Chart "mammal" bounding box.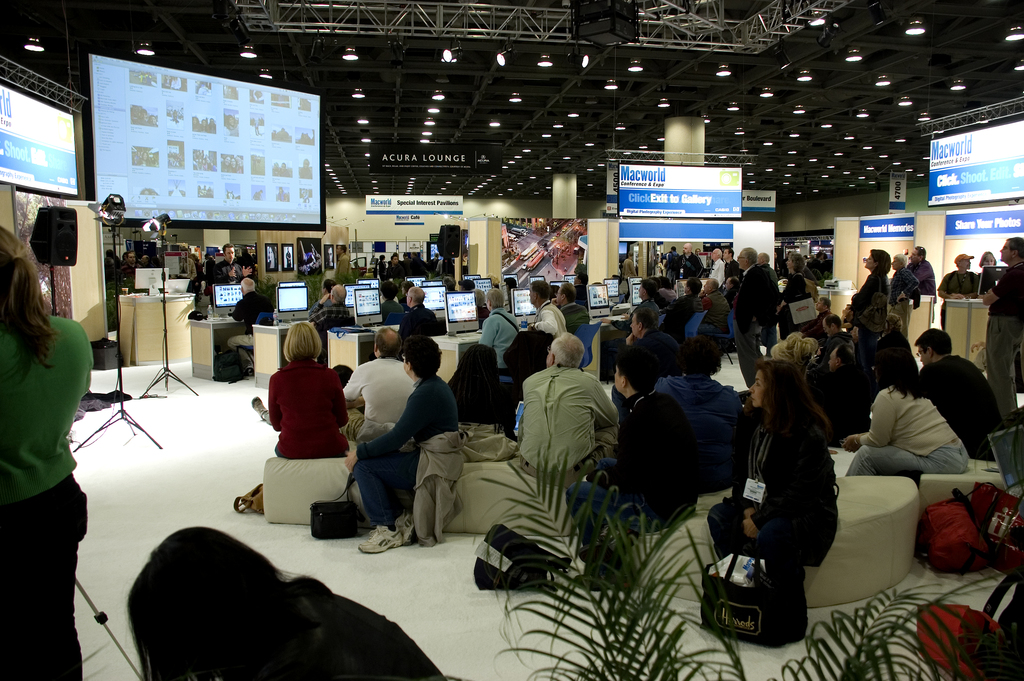
Charted: rect(333, 327, 475, 558).
